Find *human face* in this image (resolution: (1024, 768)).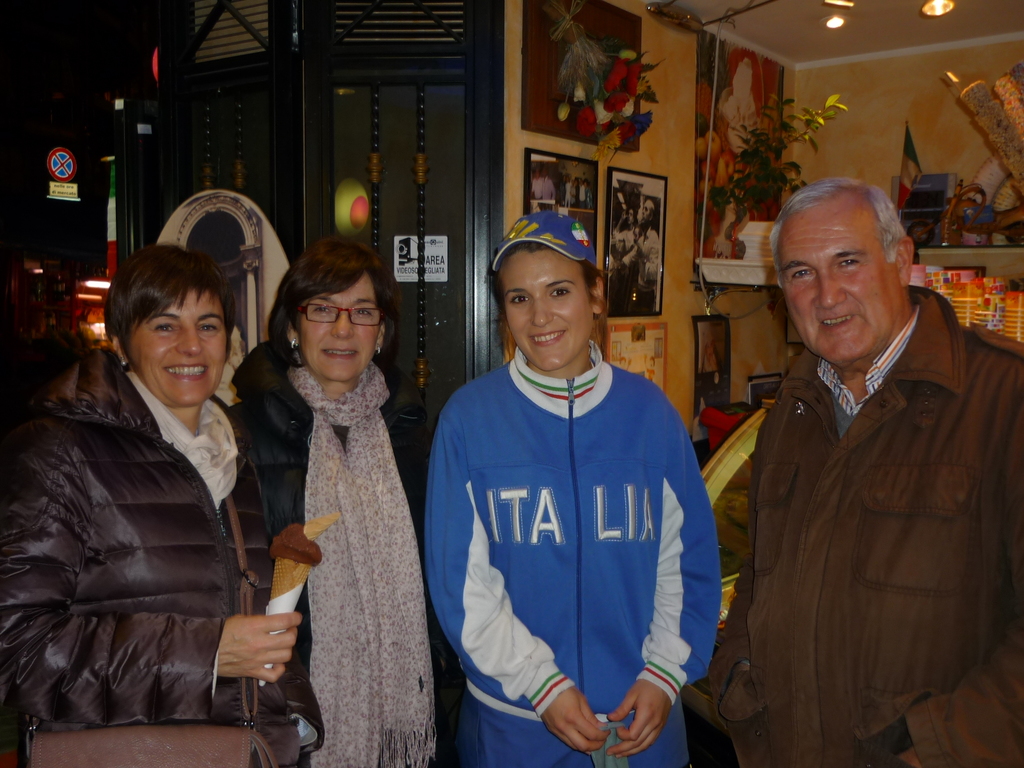
[x1=778, y1=193, x2=899, y2=362].
